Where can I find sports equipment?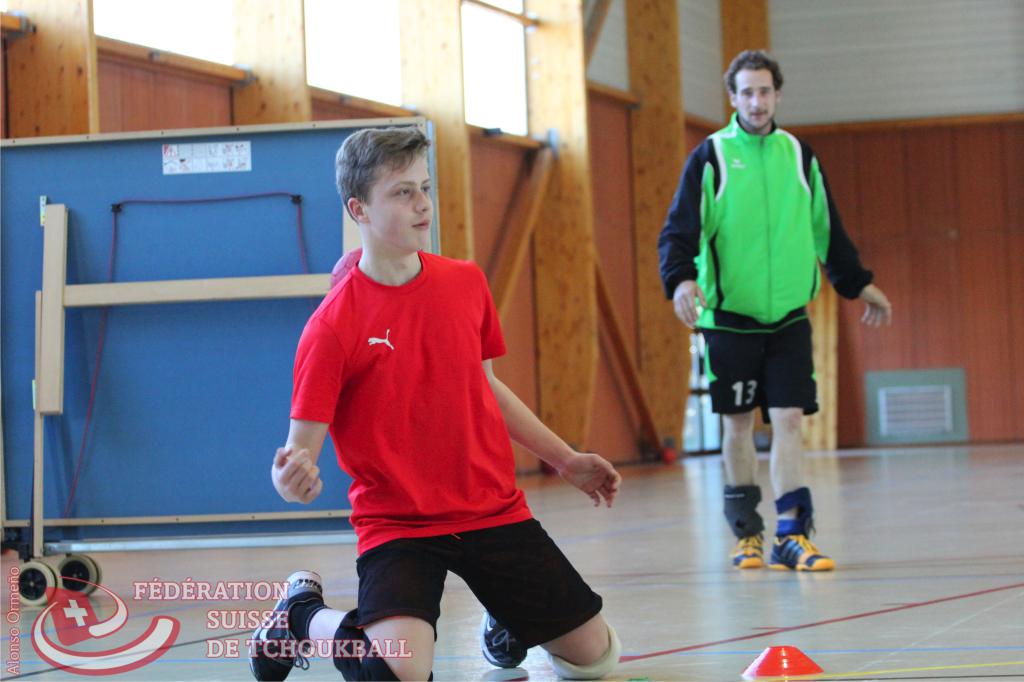
You can find it at box=[726, 535, 762, 568].
